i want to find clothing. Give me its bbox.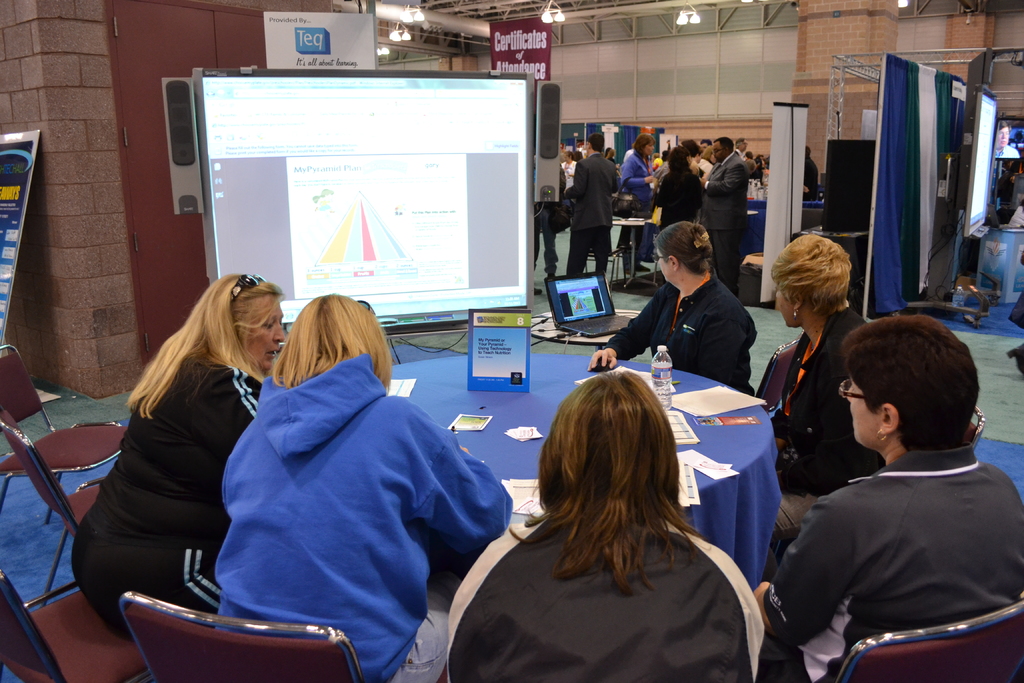
<box>776,309,885,542</box>.
